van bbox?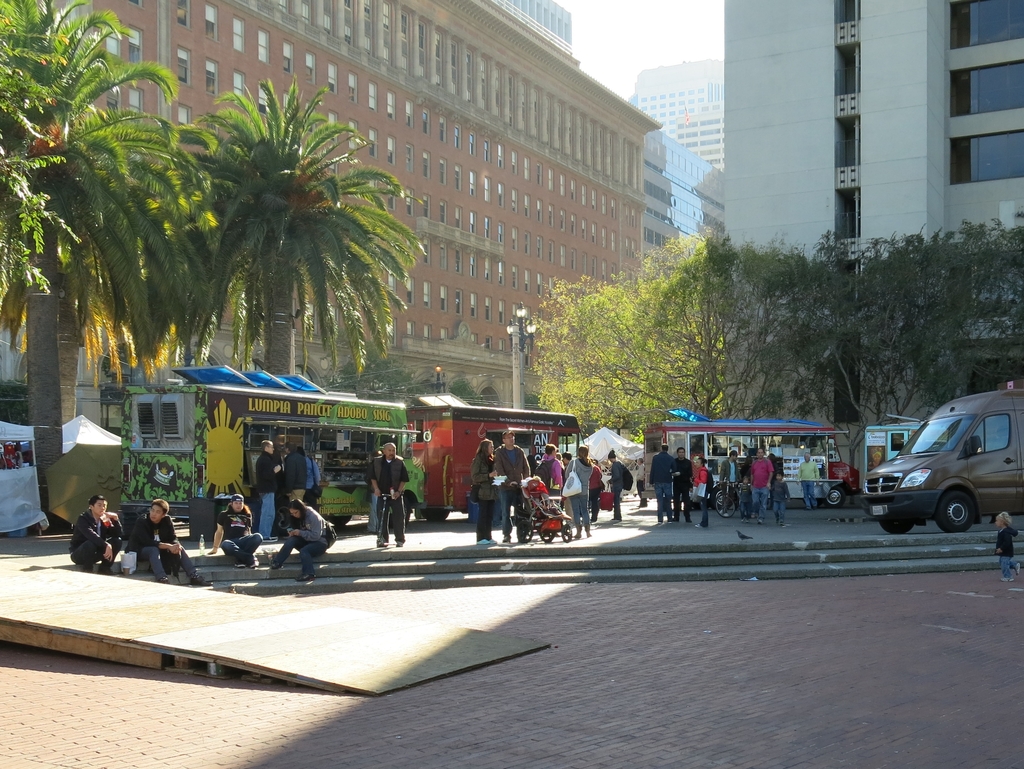
x1=862 y1=412 x2=949 y2=473
